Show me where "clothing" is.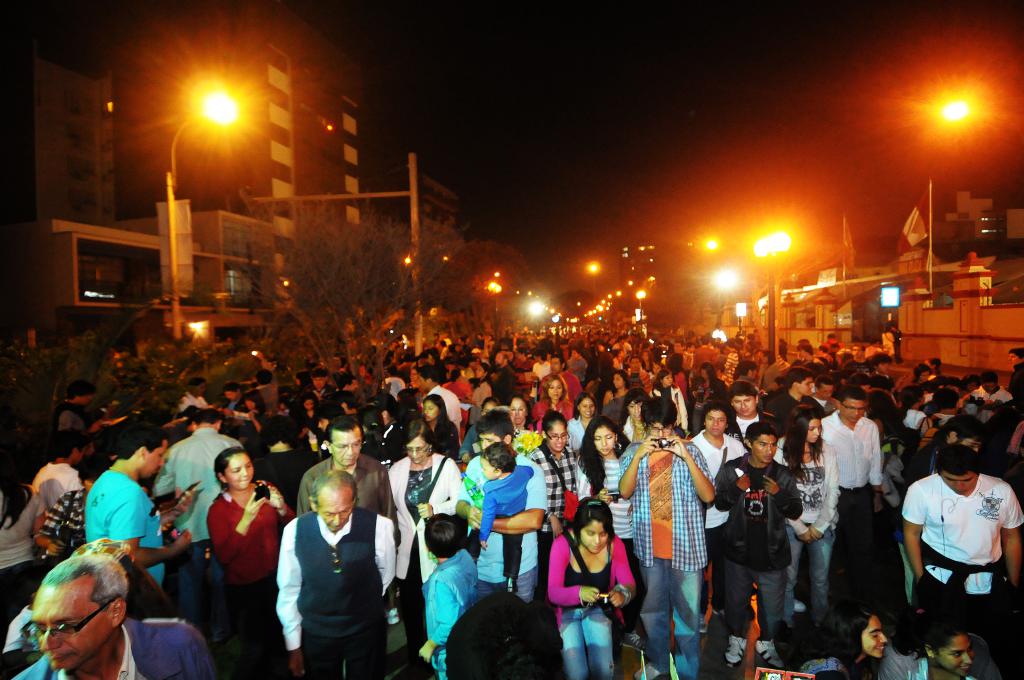
"clothing" is at <bbox>671, 368, 689, 407</bbox>.
